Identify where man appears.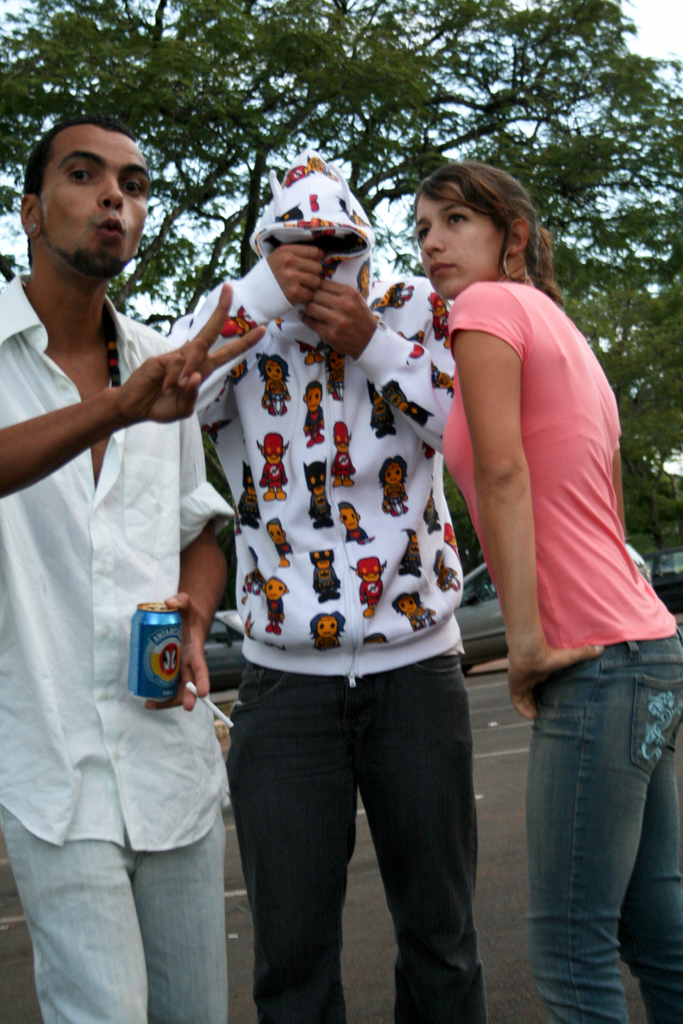
Appears at (0, 108, 272, 1023).
